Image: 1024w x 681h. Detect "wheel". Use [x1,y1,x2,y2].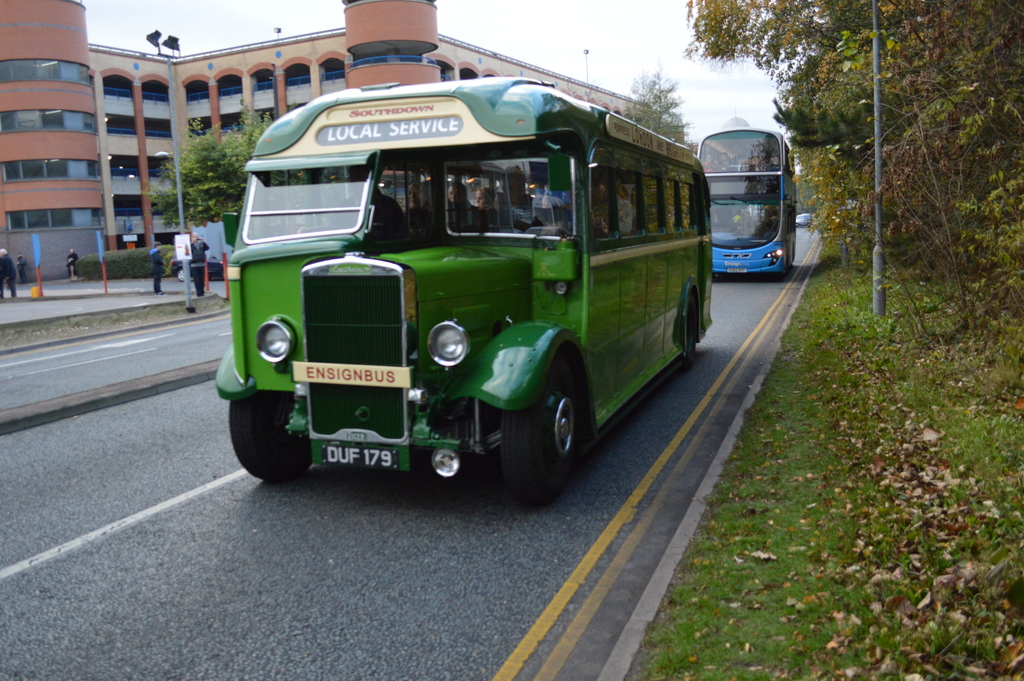
[689,286,709,352].
